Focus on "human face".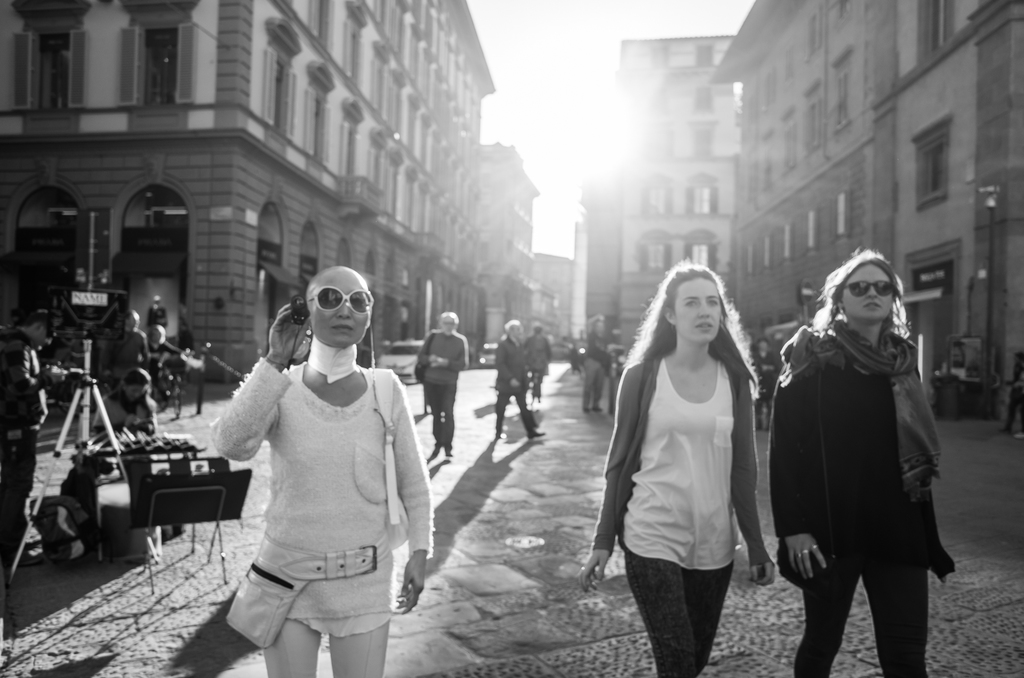
Focused at BBox(125, 384, 146, 400).
